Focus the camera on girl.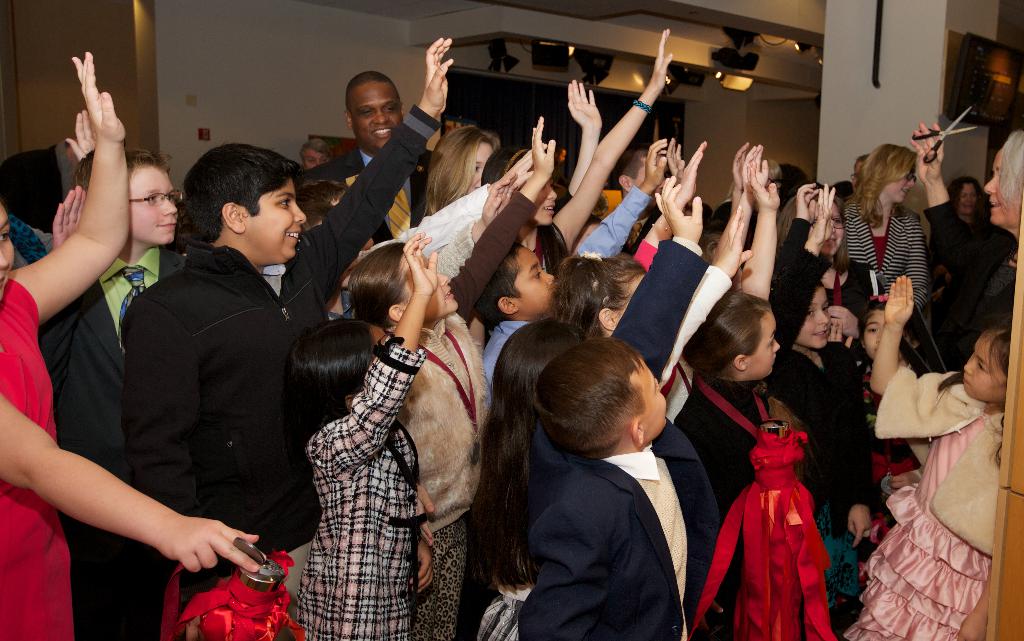
Focus region: bbox=(550, 141, 706, 338).
